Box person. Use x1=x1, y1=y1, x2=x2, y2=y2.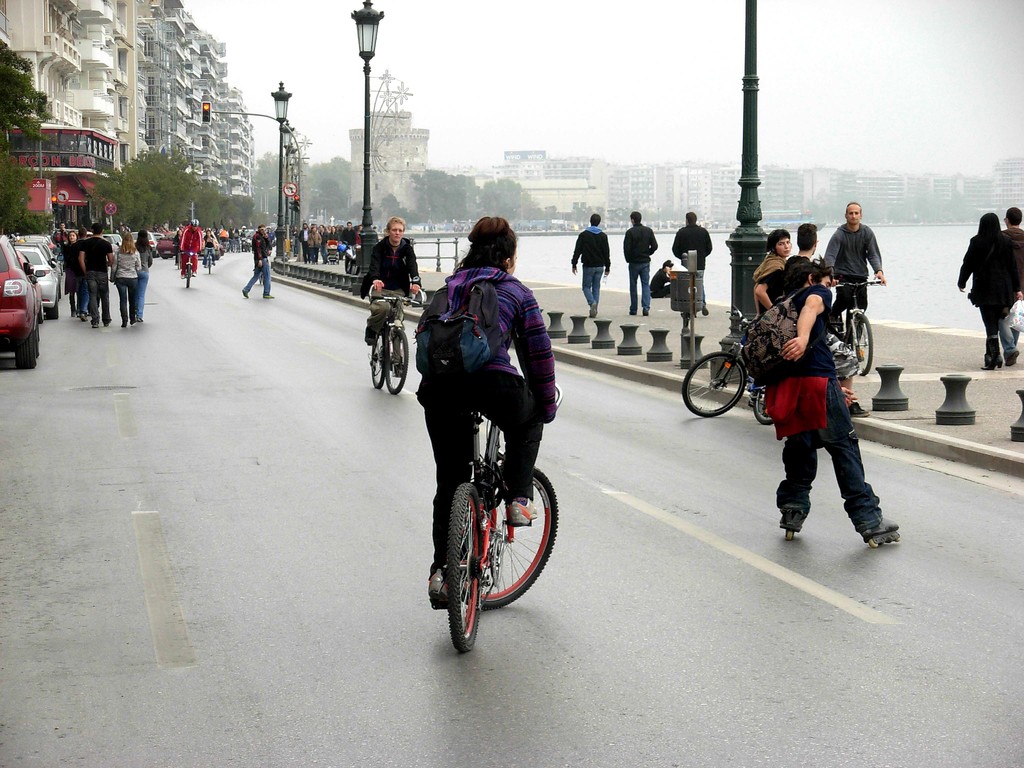
x1=1000, y1=207, x2=1023, y2=364.
